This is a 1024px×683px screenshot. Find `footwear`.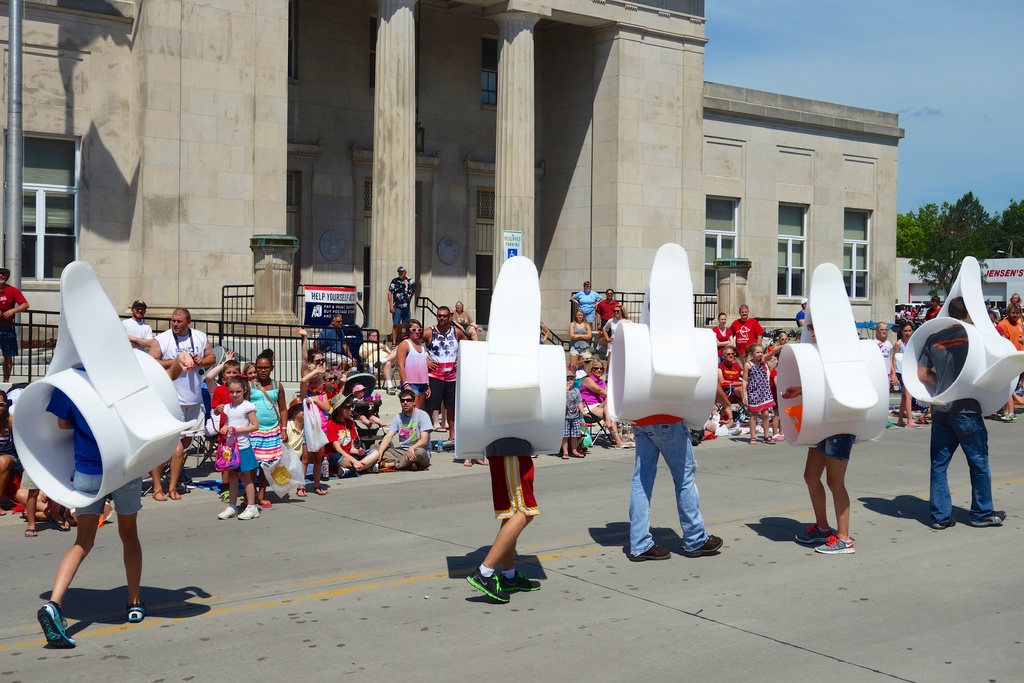
Bounding box: pyautogui.locateOnScreen(615, 441, 633, 449).
